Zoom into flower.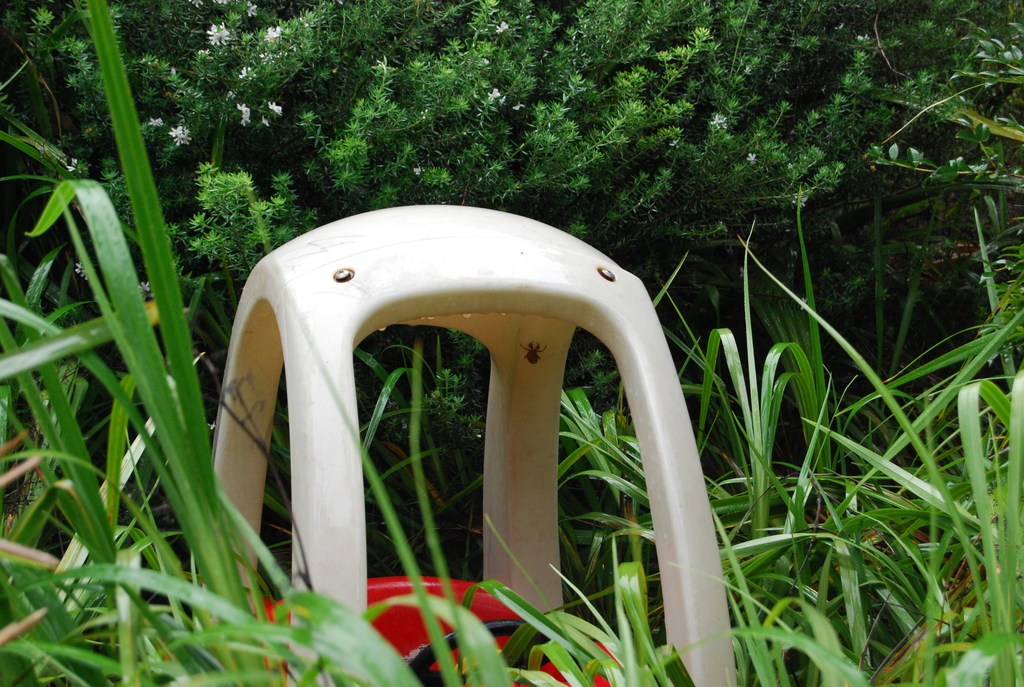
Zoom target: detection(743, 150, 758, 164).
